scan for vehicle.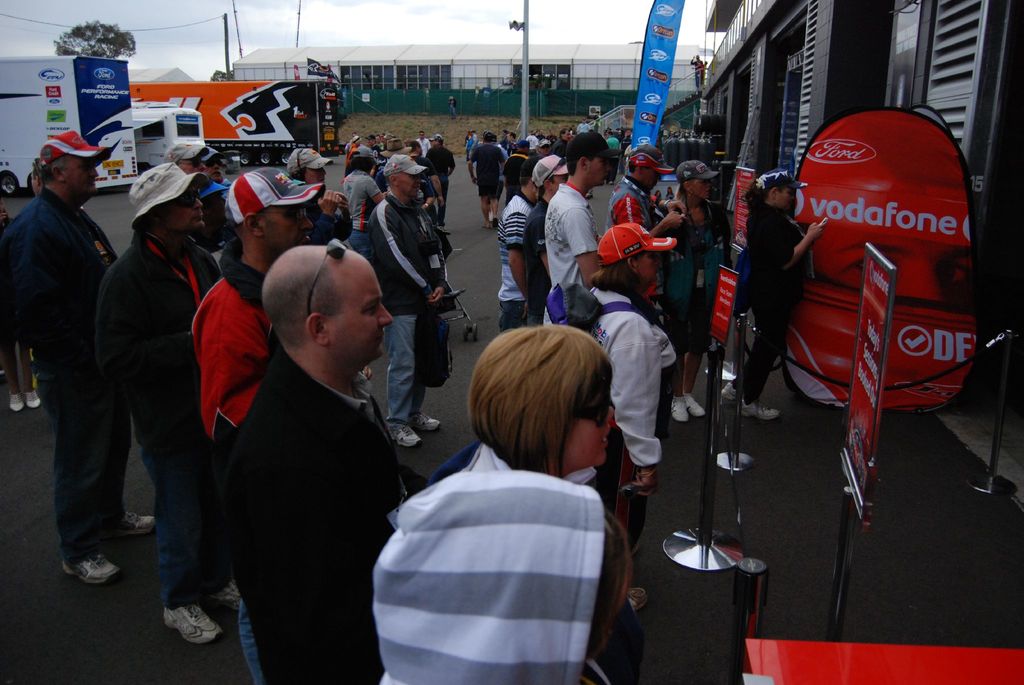
Scan result: (126,76,340,166).
